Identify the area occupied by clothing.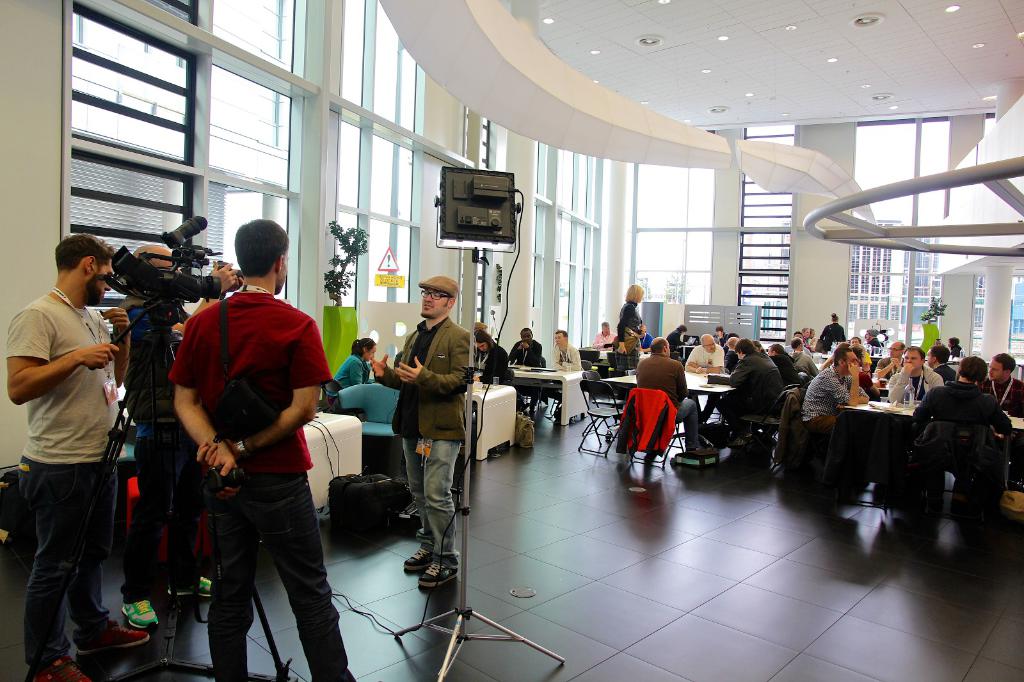
Area: box(1005, 374, 1023, 413).
